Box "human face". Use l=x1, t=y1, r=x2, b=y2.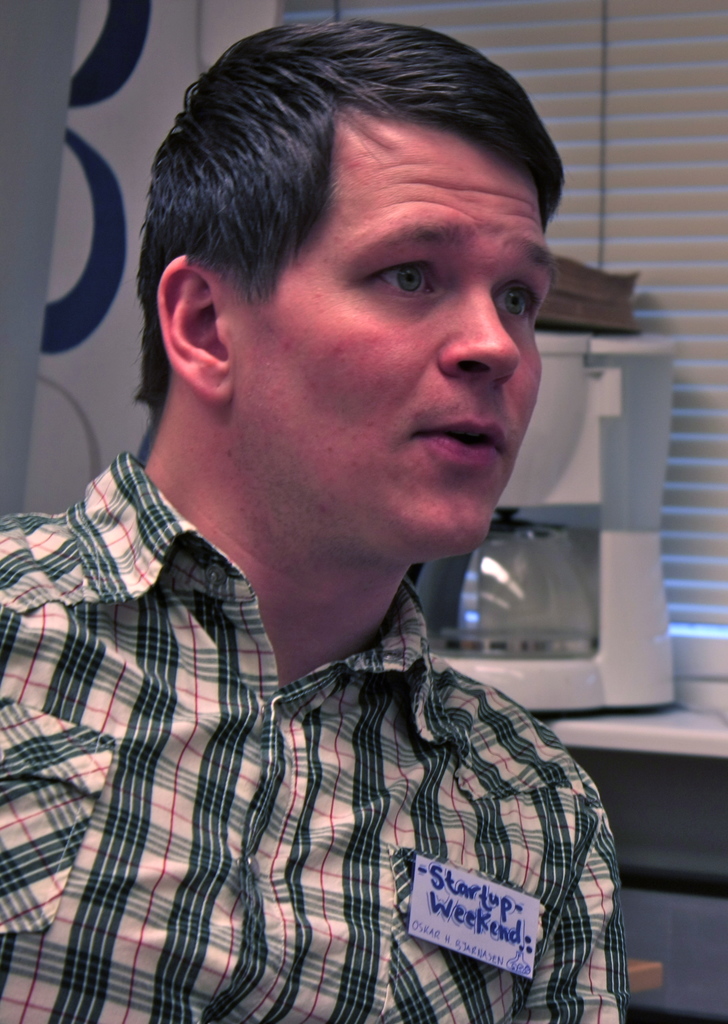
l=228, t=118, r=557, b=561.
